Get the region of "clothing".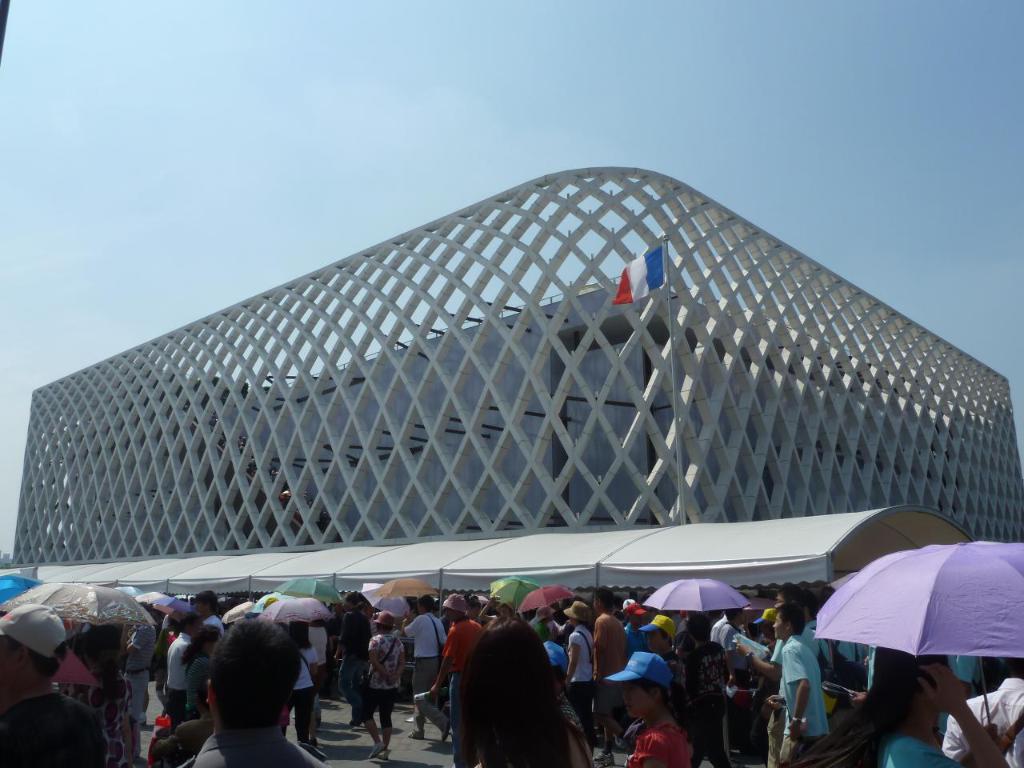
l=530, t=610, r=557, b=650.
